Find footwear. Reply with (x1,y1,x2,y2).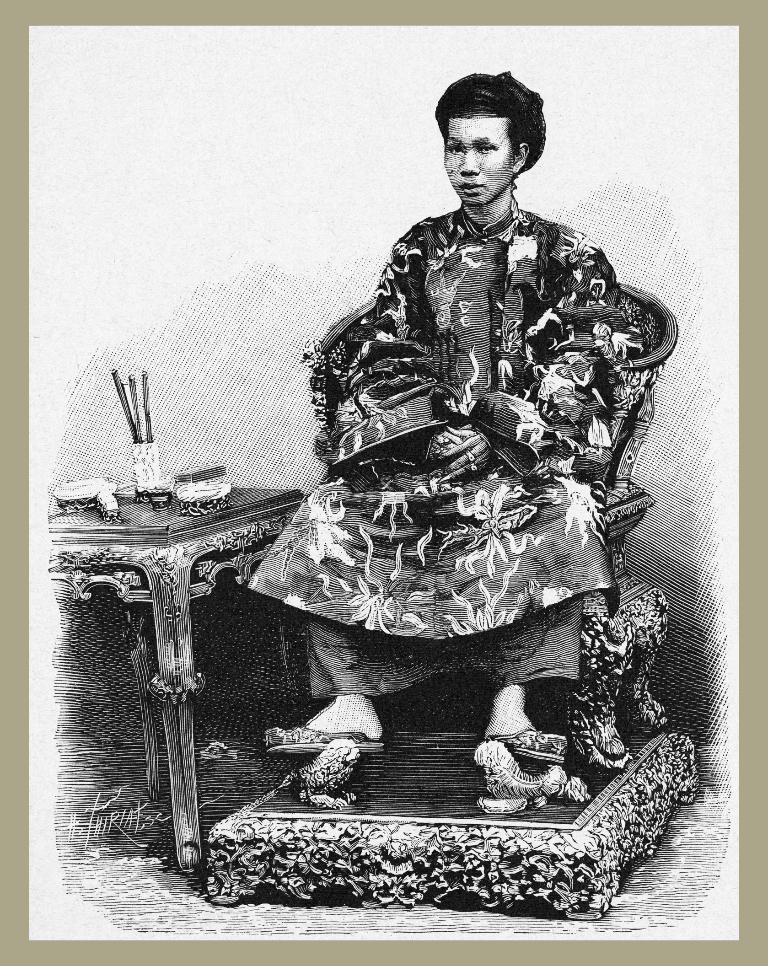
(485,726,582,764).
